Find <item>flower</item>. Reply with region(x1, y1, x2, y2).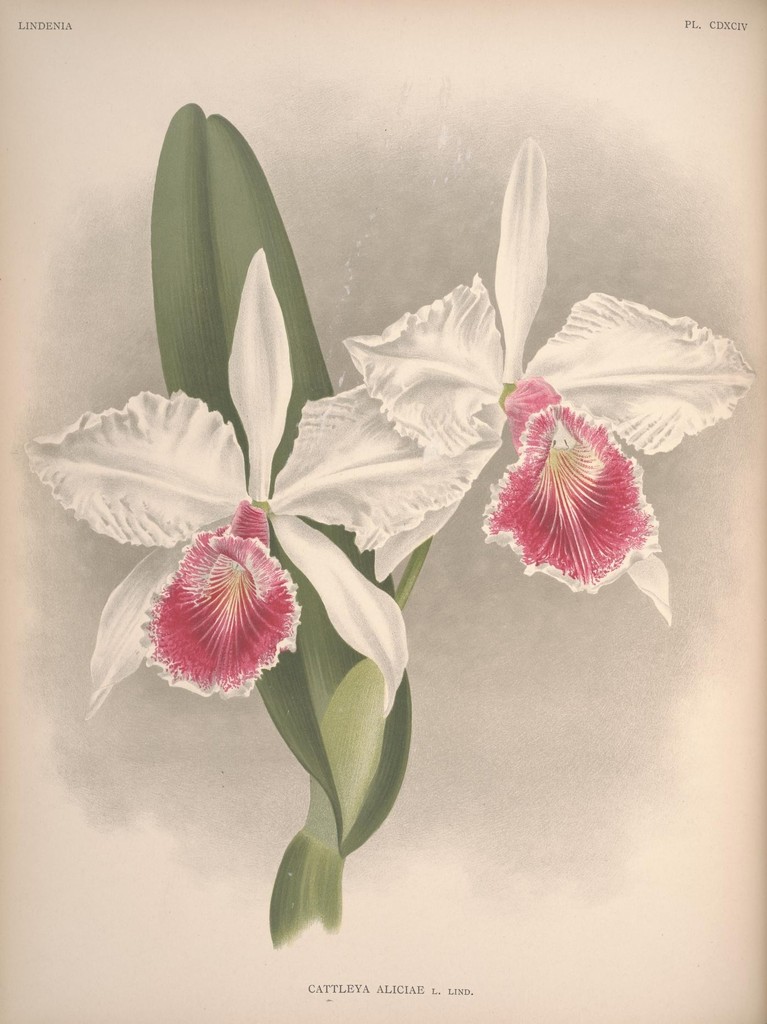
region(21, 253, 502, 718).
